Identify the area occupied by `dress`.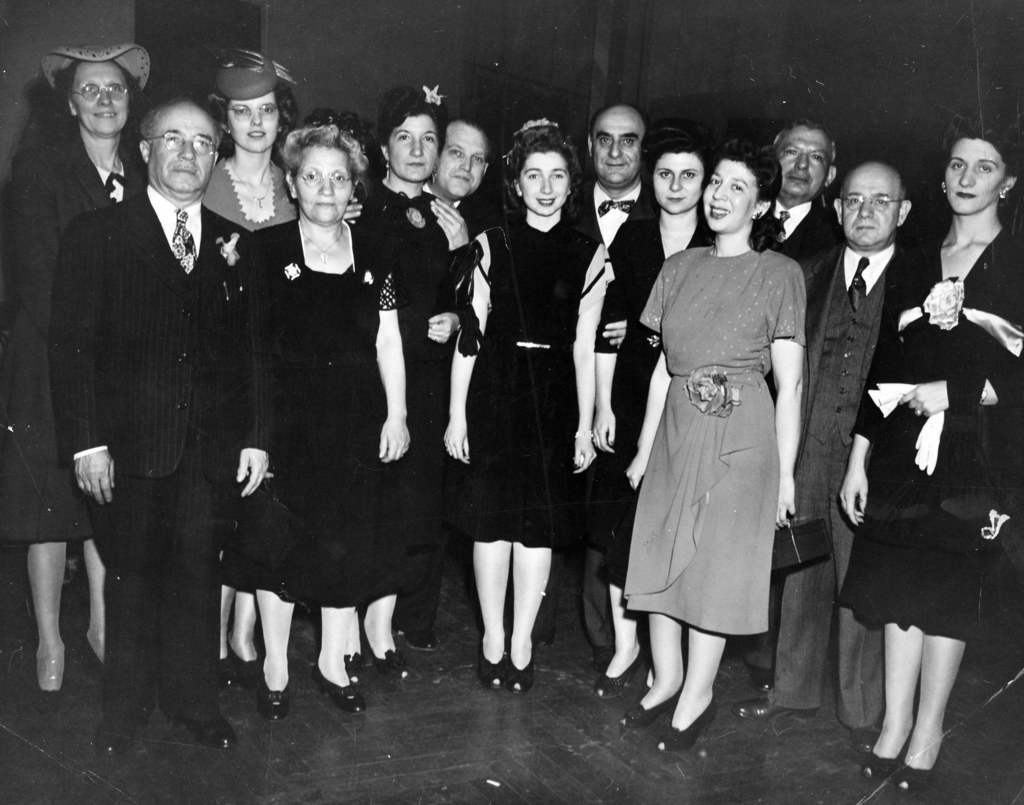
Area: pyautogui.locateOnScreen(463, 216, 603, 548).
